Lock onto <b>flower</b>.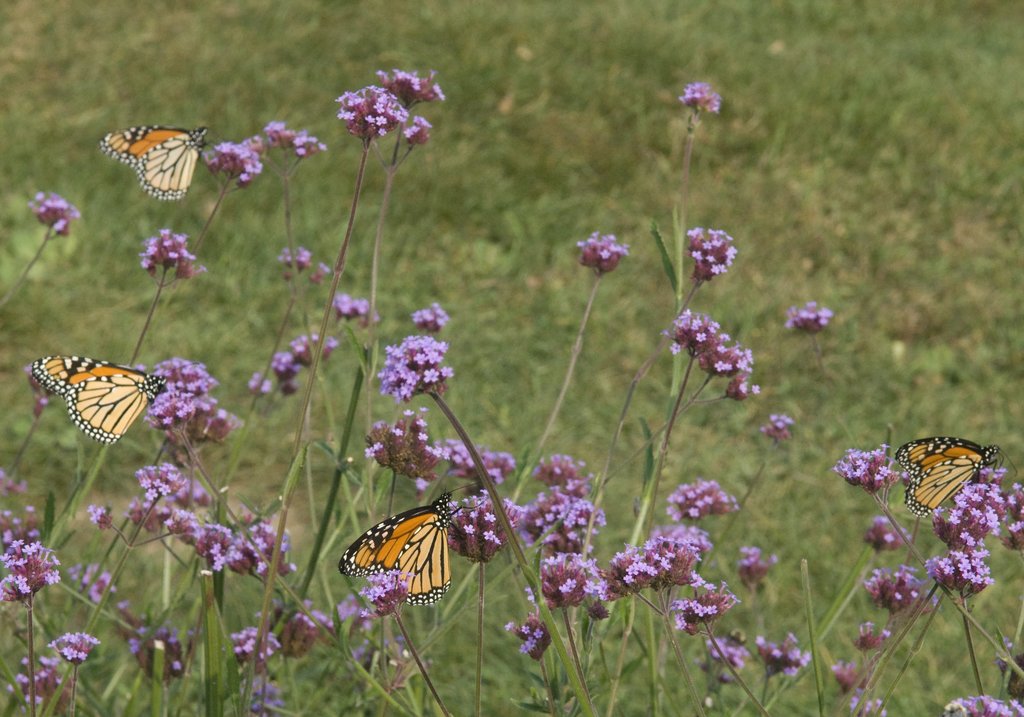
Locked: box(362, 405, 429, 483).
